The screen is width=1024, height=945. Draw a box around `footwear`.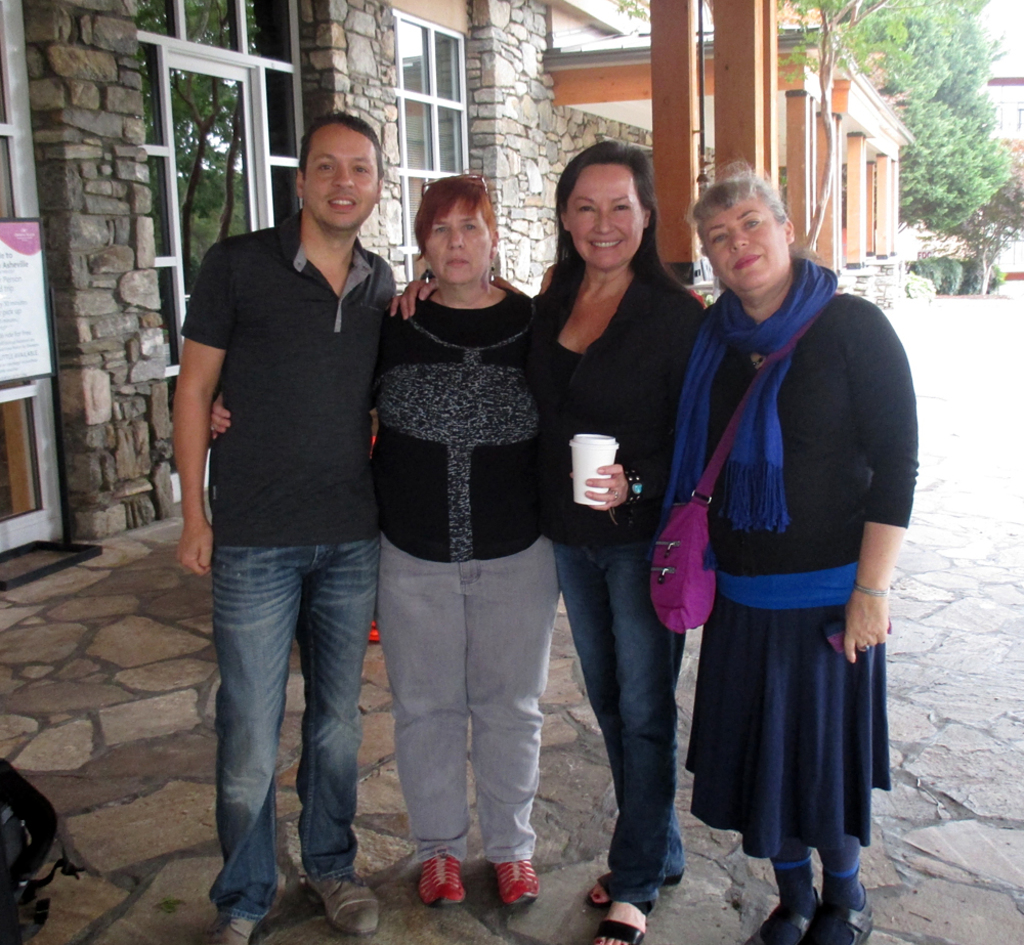
rect(392, 831, 548, 911).
